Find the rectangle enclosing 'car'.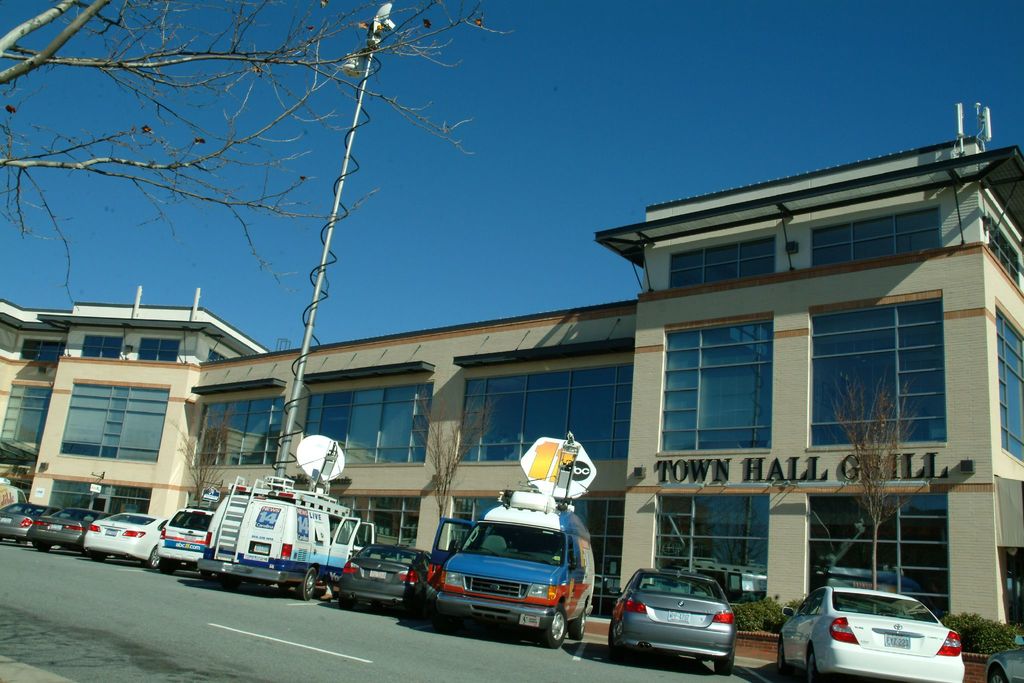
84/509/173/567.
